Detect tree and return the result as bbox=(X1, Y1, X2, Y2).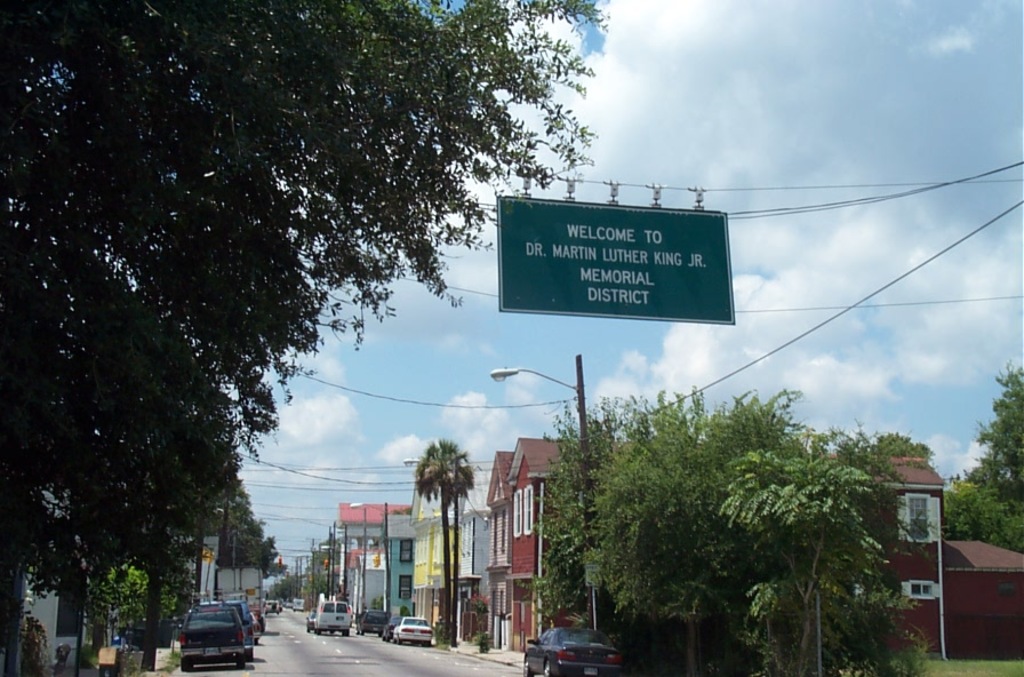
bbox=(729, 443, 931, 676).
